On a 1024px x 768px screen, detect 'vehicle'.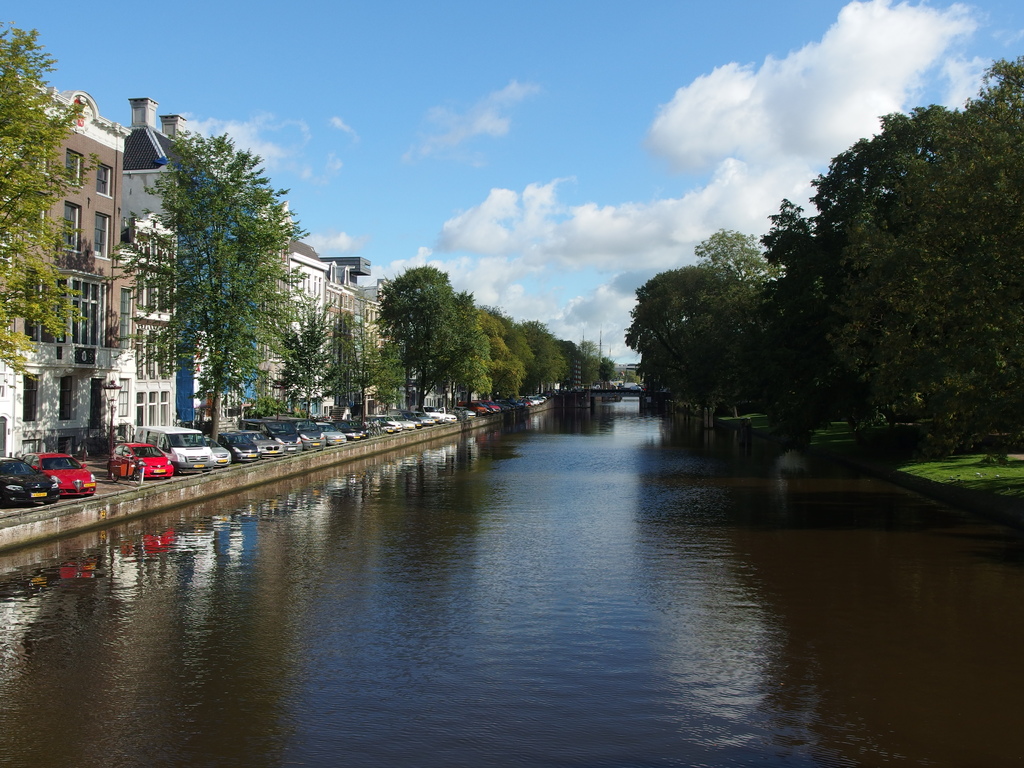
bbox=(201, 436, 229, 463).
